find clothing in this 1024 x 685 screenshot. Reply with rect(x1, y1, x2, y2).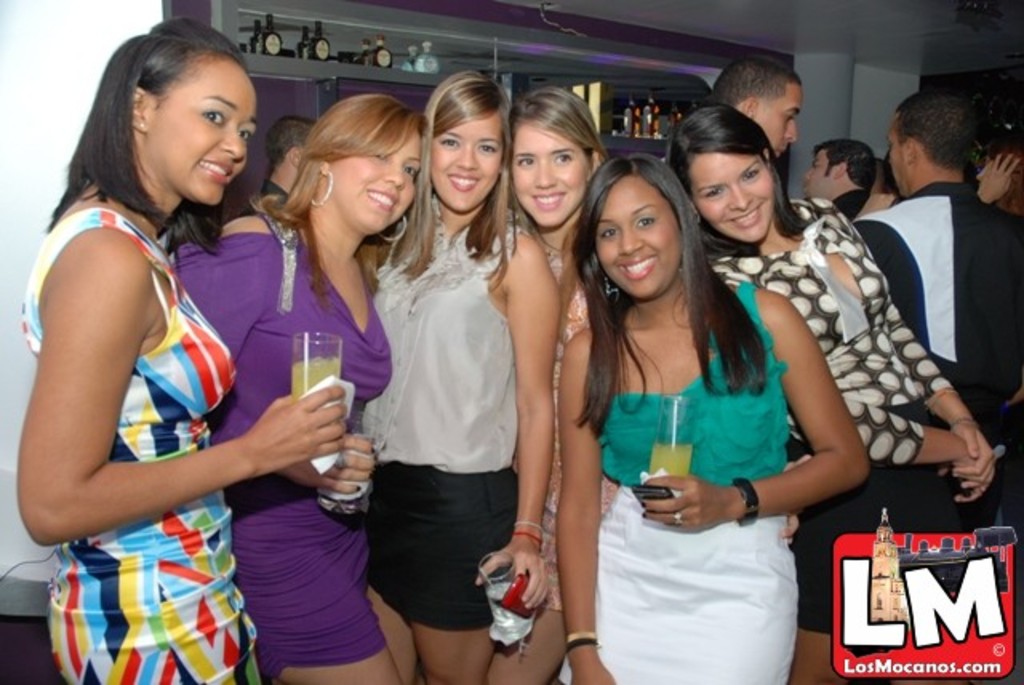
rect(854, 171, 1022, 530).
